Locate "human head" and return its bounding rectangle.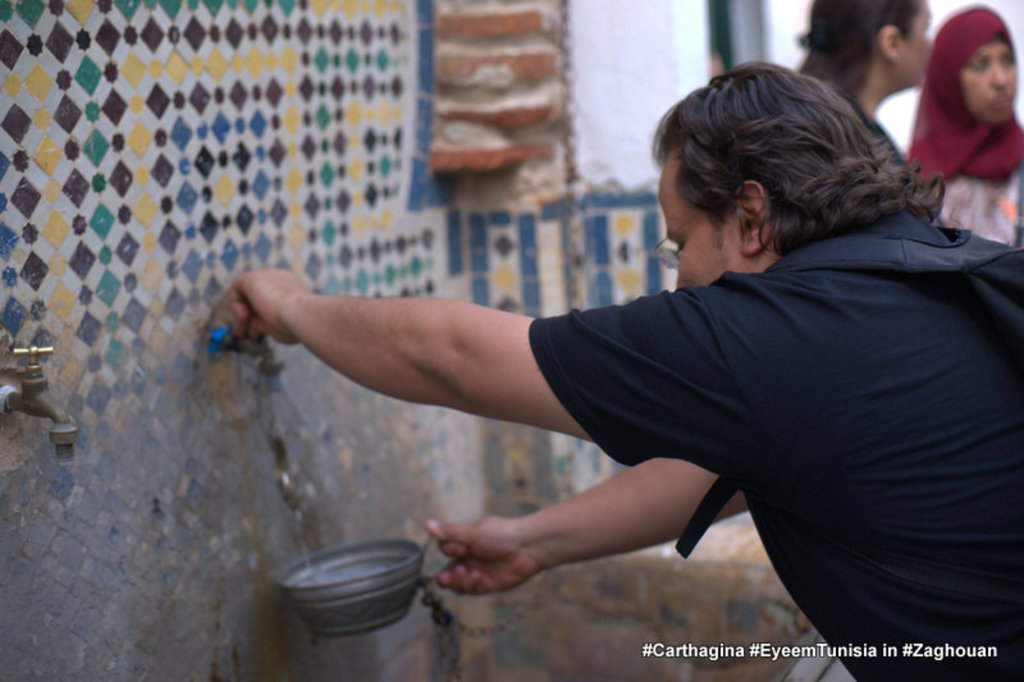
BBox(806, 0, 934, 96).
